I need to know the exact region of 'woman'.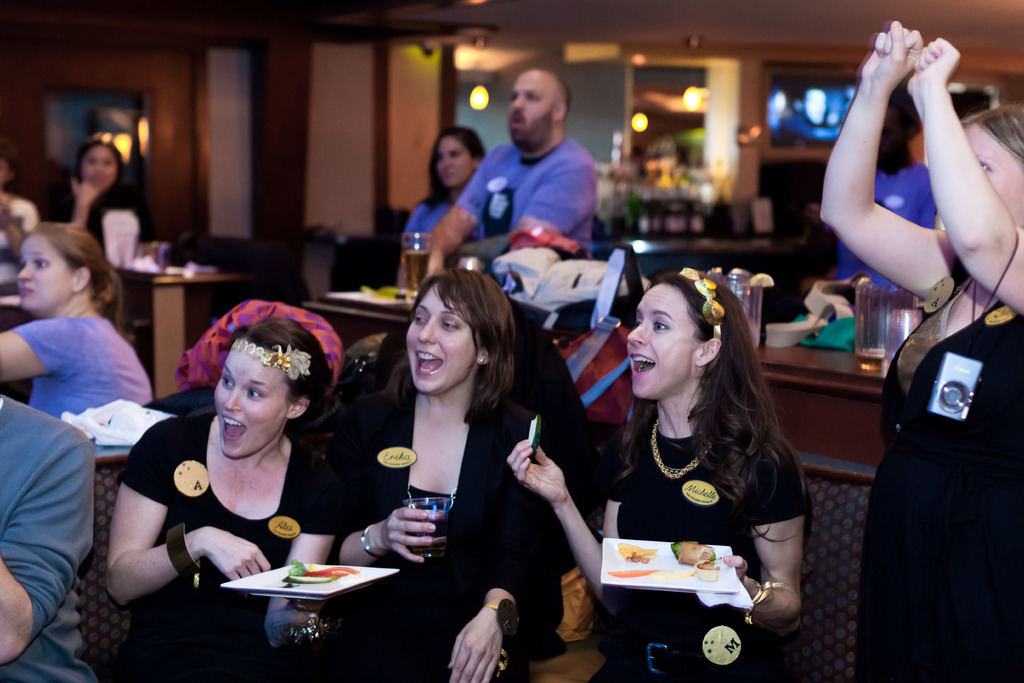
Region: region(360, 265, 552, 658).
